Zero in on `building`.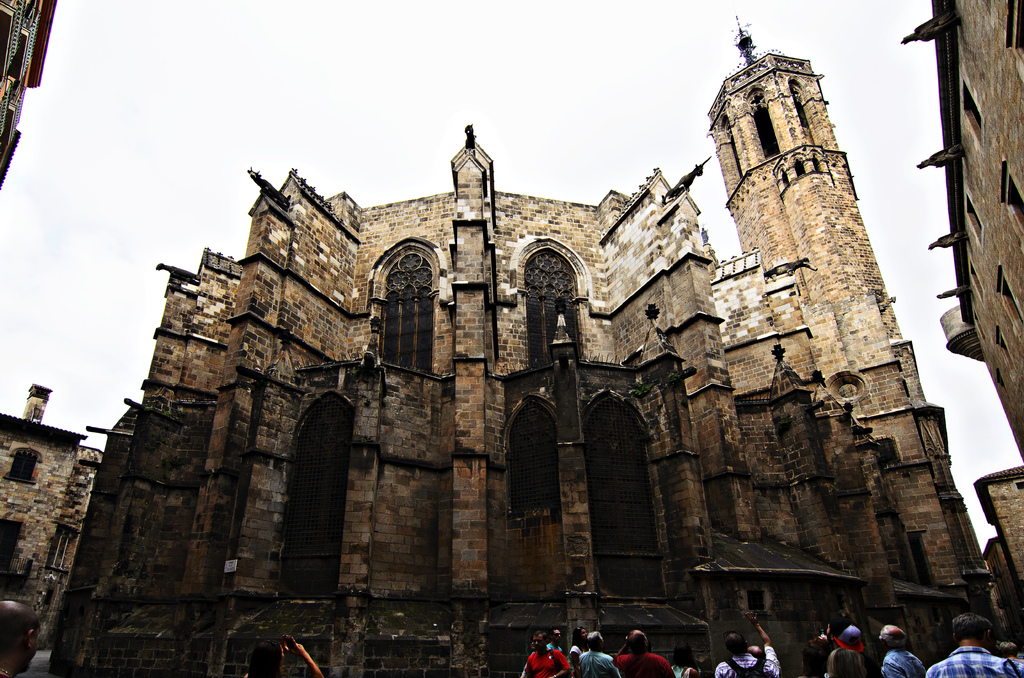
Zeroed in: x1=0, y1=380, x2=104, y2=637.
